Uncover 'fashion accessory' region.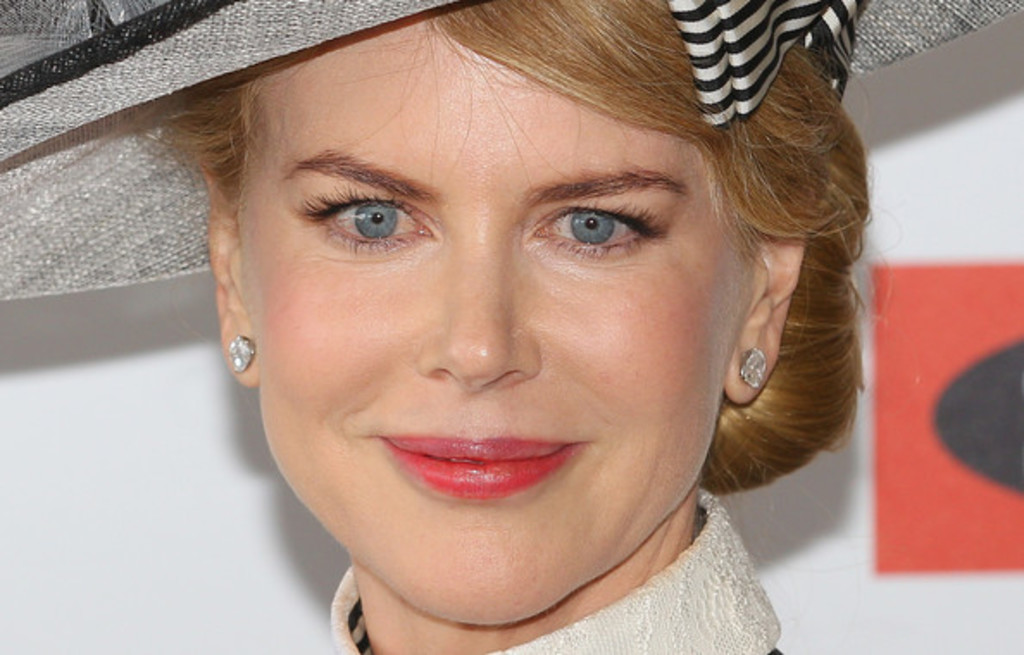
Uncovered: 0:0:1019:310.
